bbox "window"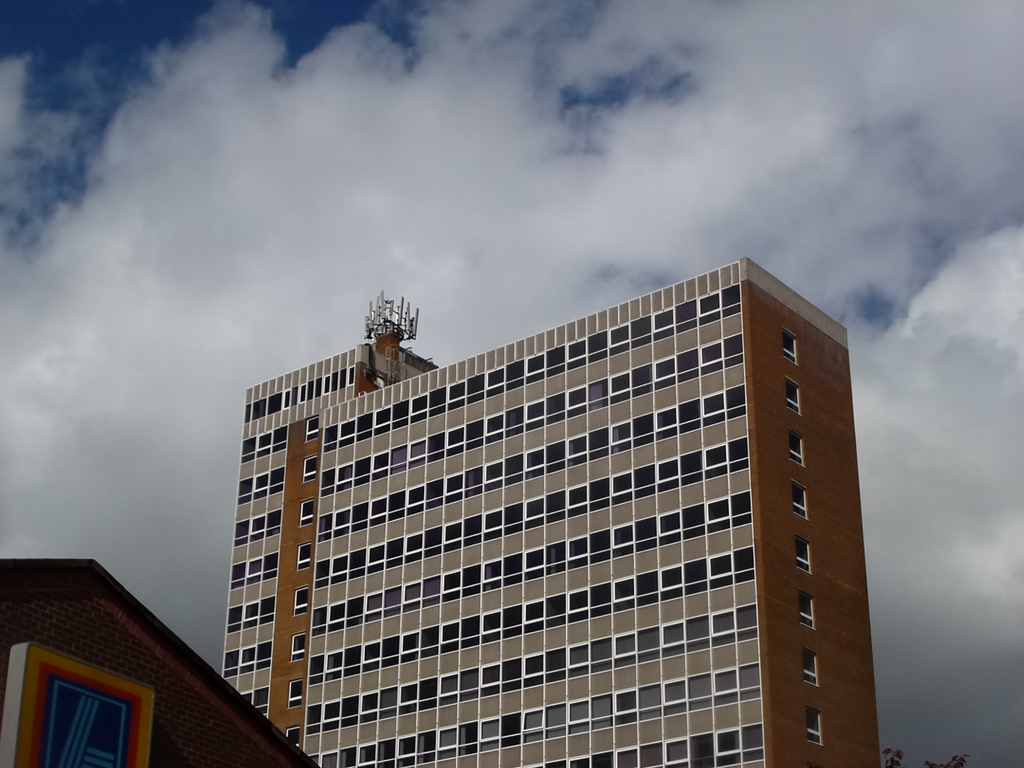
BBox(225, 606, 238, 636)
